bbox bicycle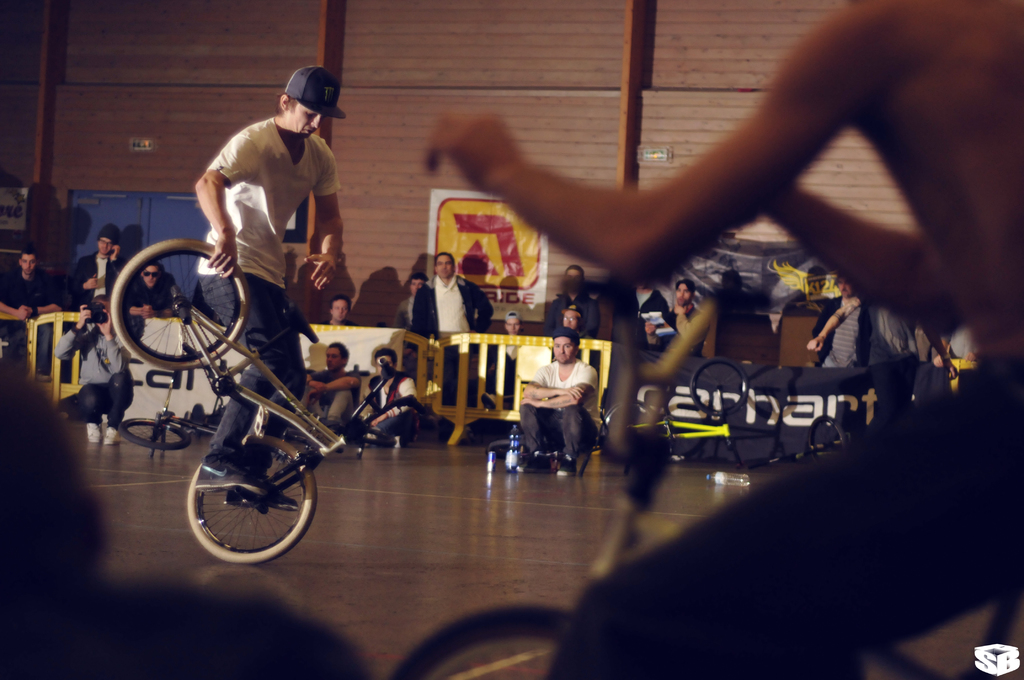
box=[109, 206, 382, 564]
